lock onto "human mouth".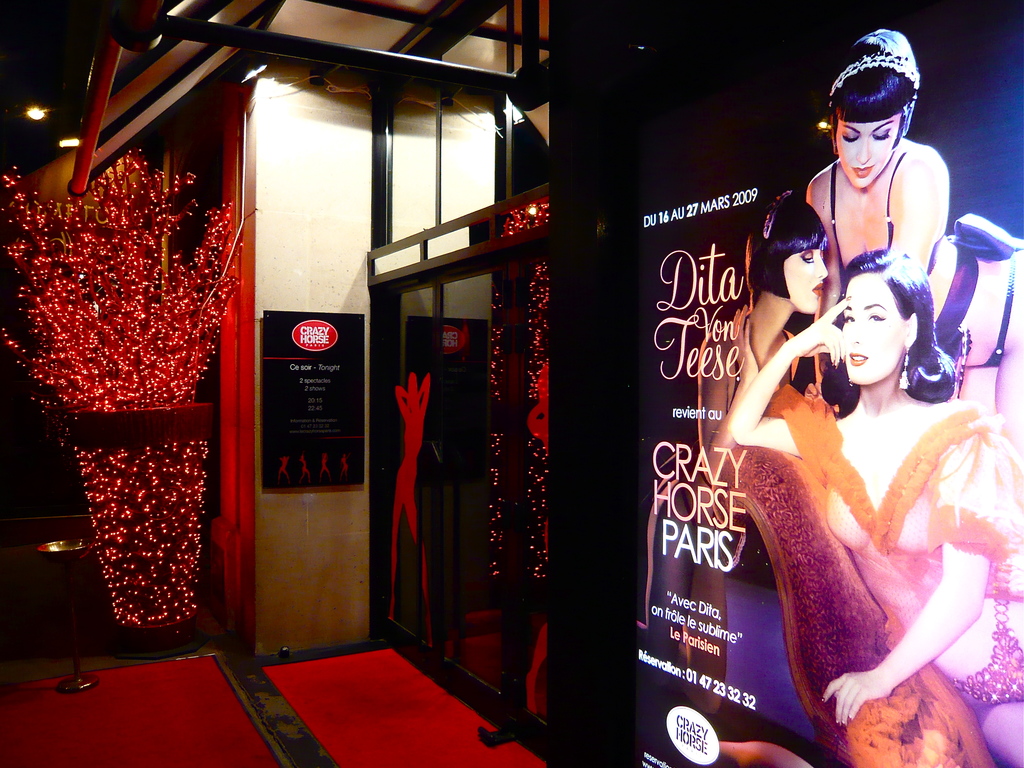
Locked: 849 354 869 367.
